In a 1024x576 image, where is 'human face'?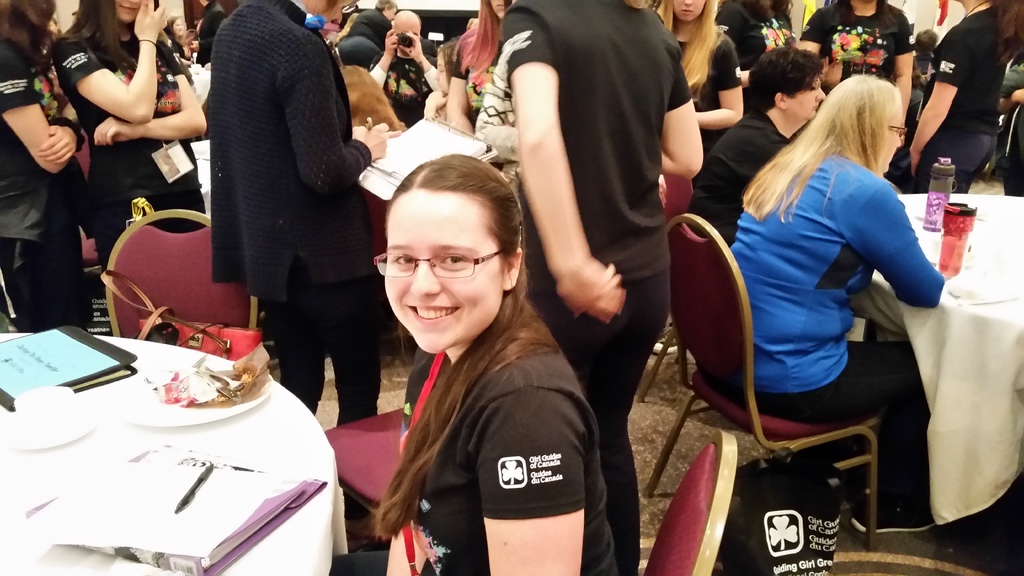
bbox=(383, 193, 503, 352).
